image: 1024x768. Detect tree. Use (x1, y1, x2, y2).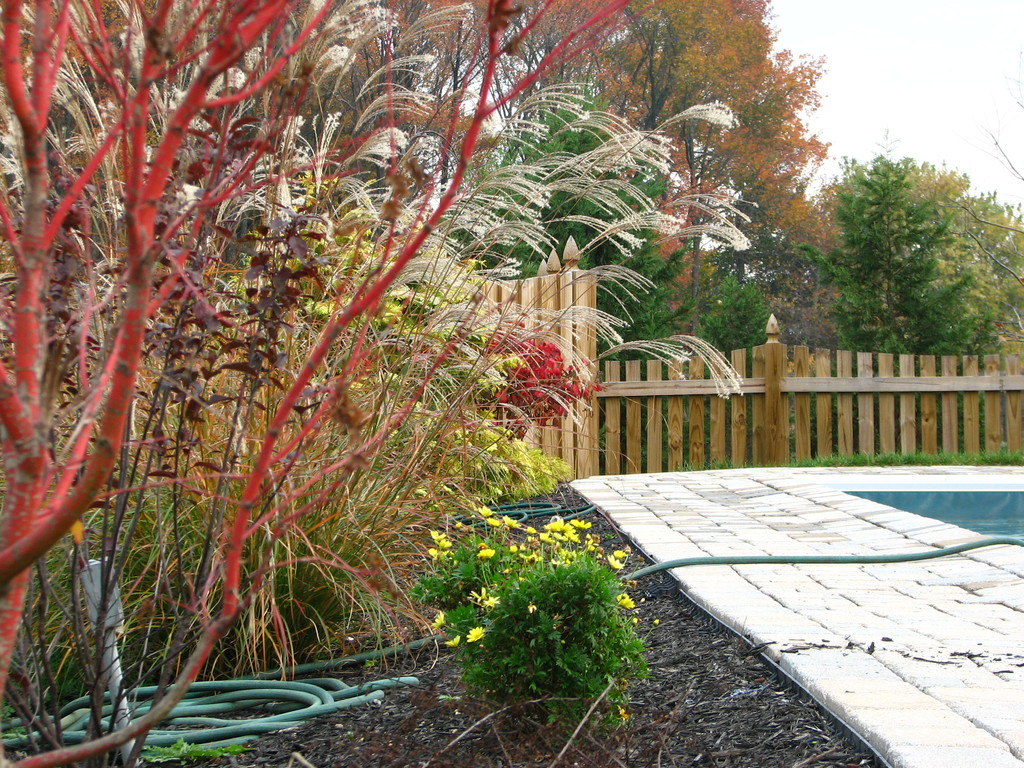
(815, 134, 990, 366).
